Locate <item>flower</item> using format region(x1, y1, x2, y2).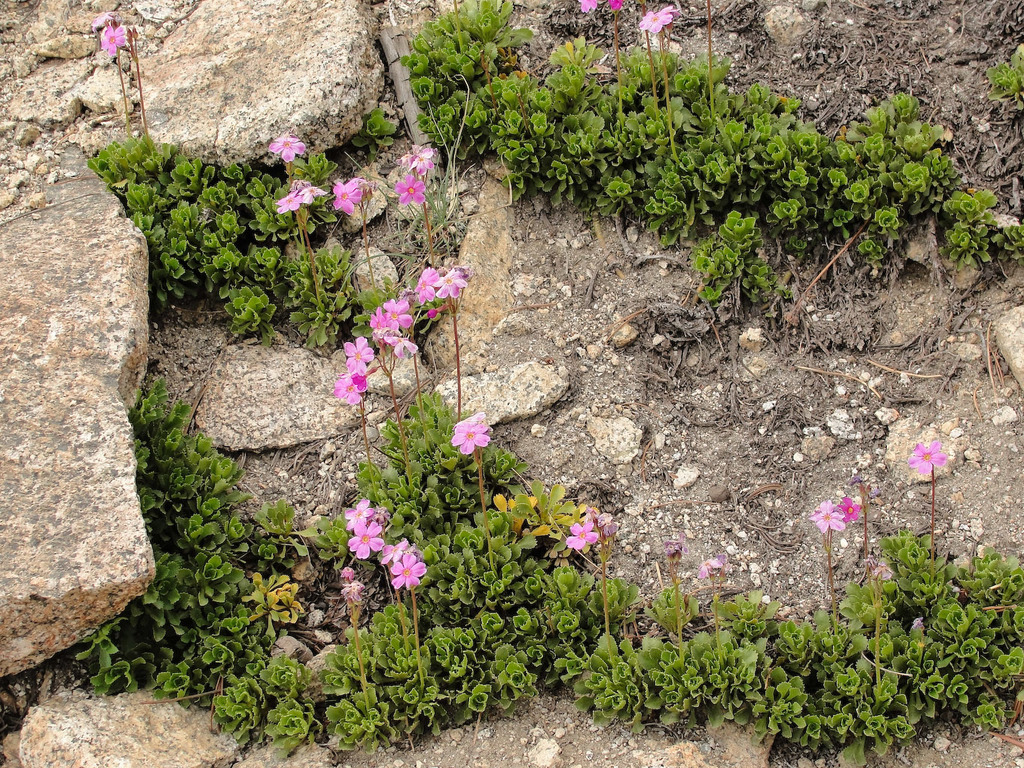
region(413, 263, 443, 301).
